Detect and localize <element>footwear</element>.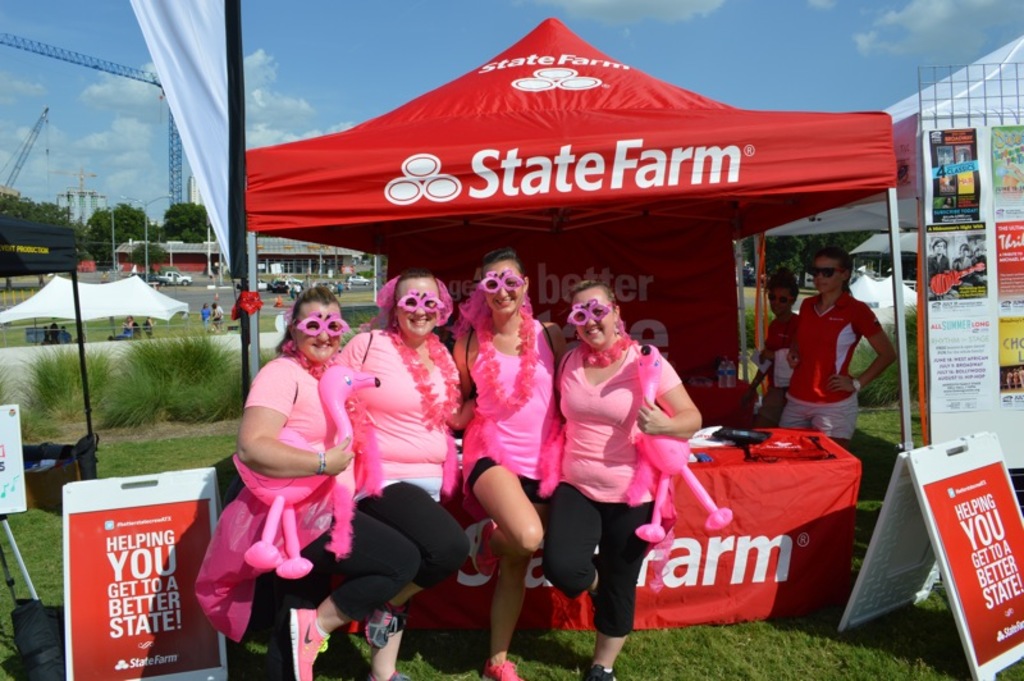
Localized at x1=291 y1=605 x2=330 y2=680.
